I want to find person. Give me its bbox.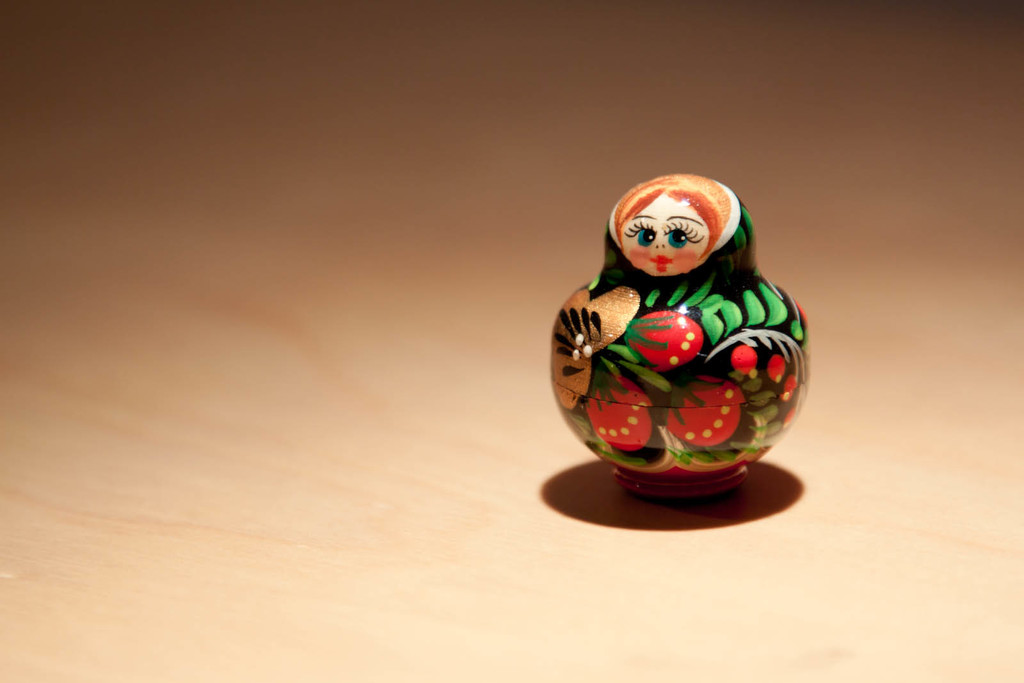
region(548, 179, 794, 497).
